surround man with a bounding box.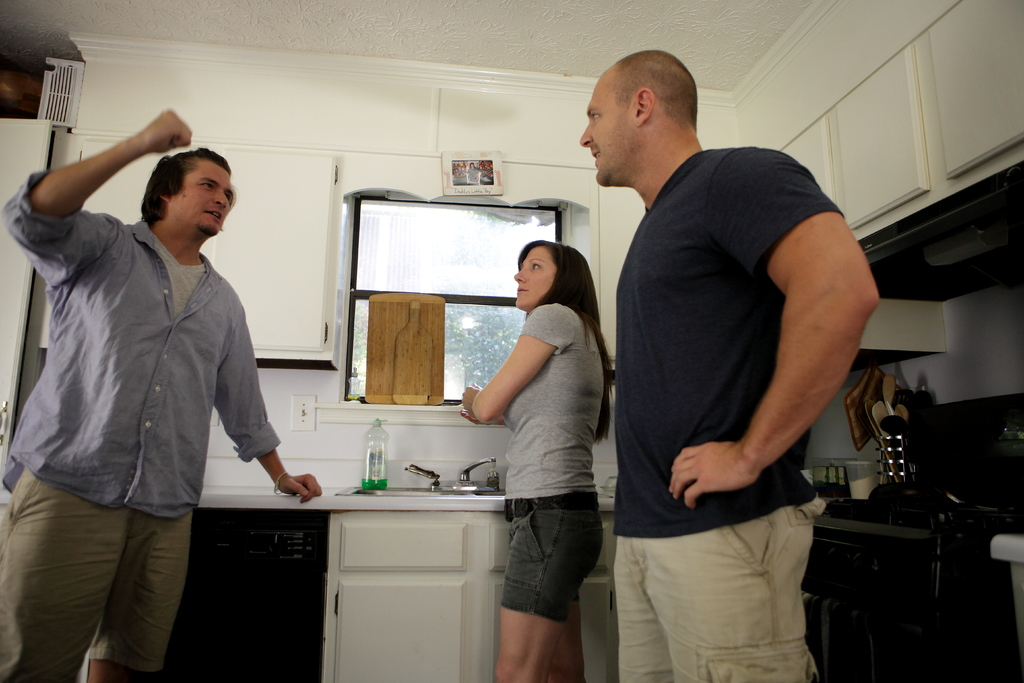
BBox(580, 52, 877, 682).
